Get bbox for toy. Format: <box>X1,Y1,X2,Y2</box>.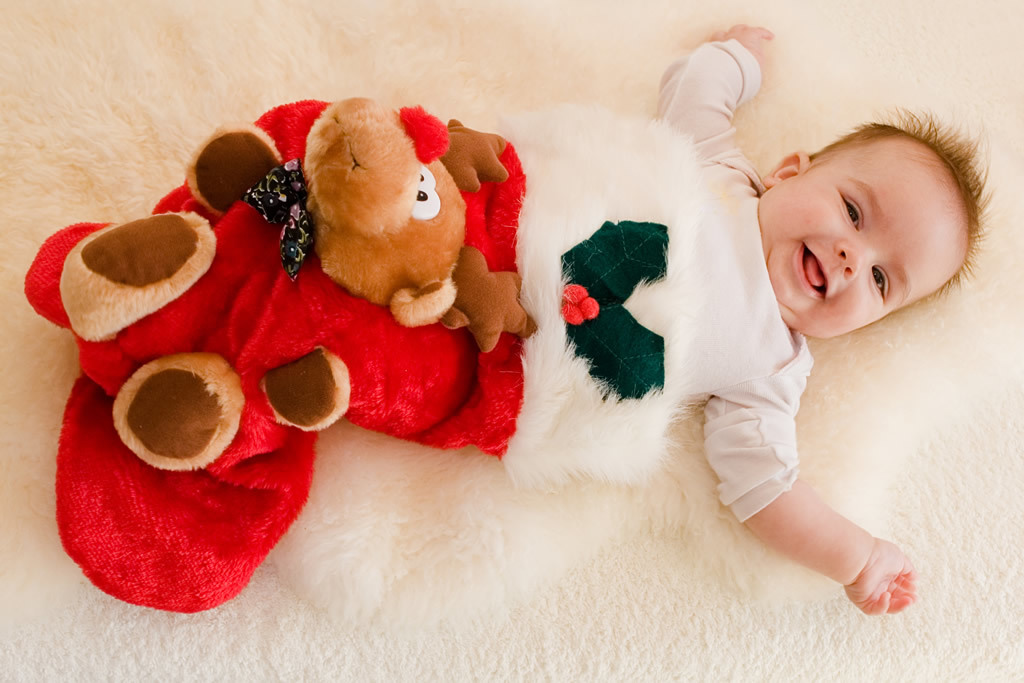
<box>54,95,455,470</box>.
